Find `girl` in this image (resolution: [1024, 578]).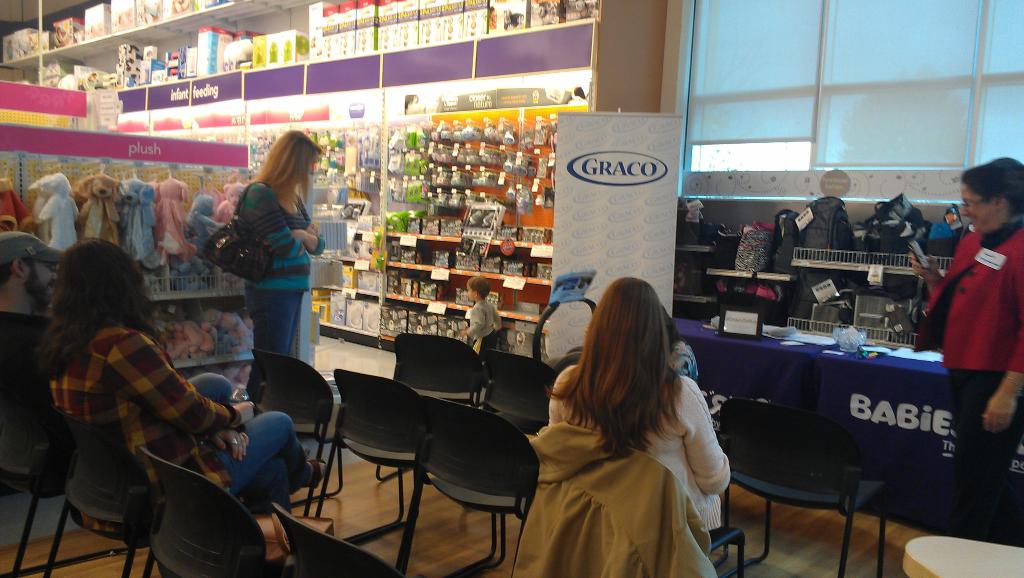
BBox(234, 129, 326, 400).
